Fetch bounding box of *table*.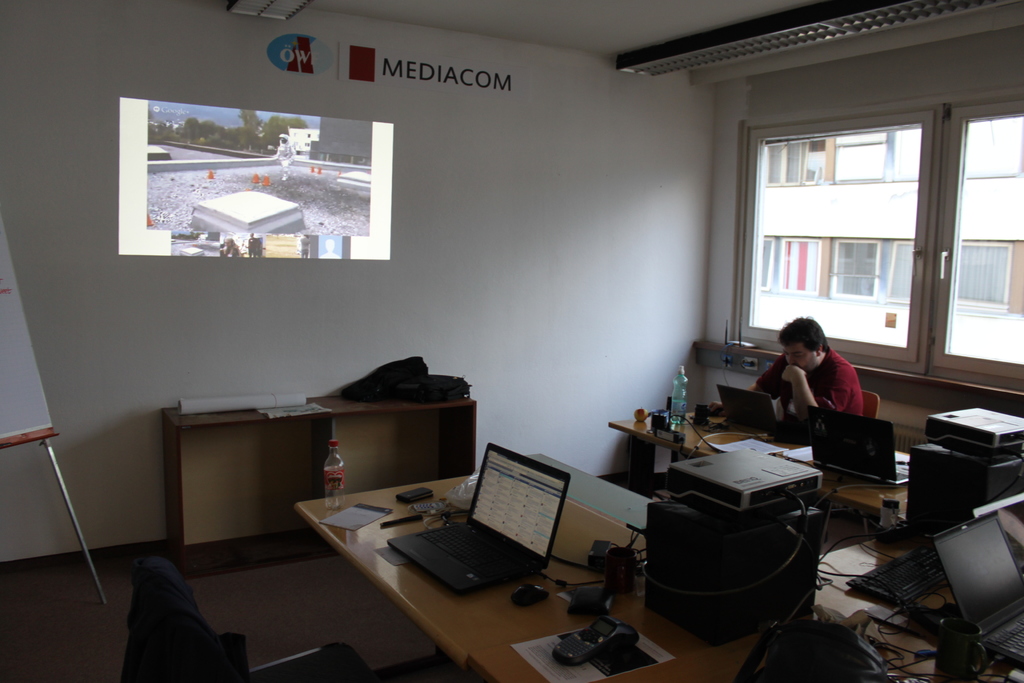
Bbox: box=[159, 374, 480, 577].
